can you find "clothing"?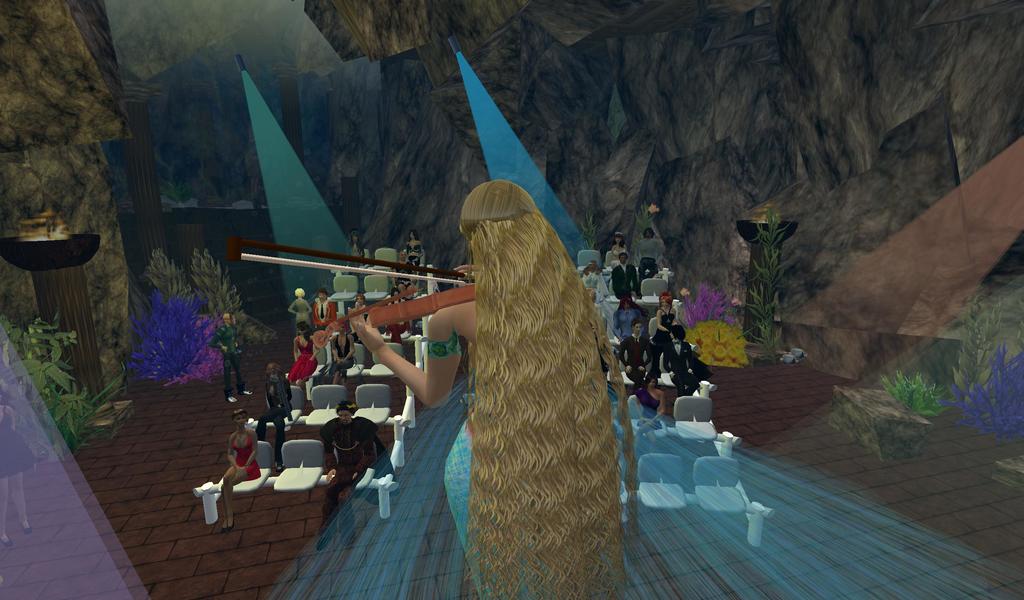
Yes, bounding box: locate(662, 340, 697, 395).
